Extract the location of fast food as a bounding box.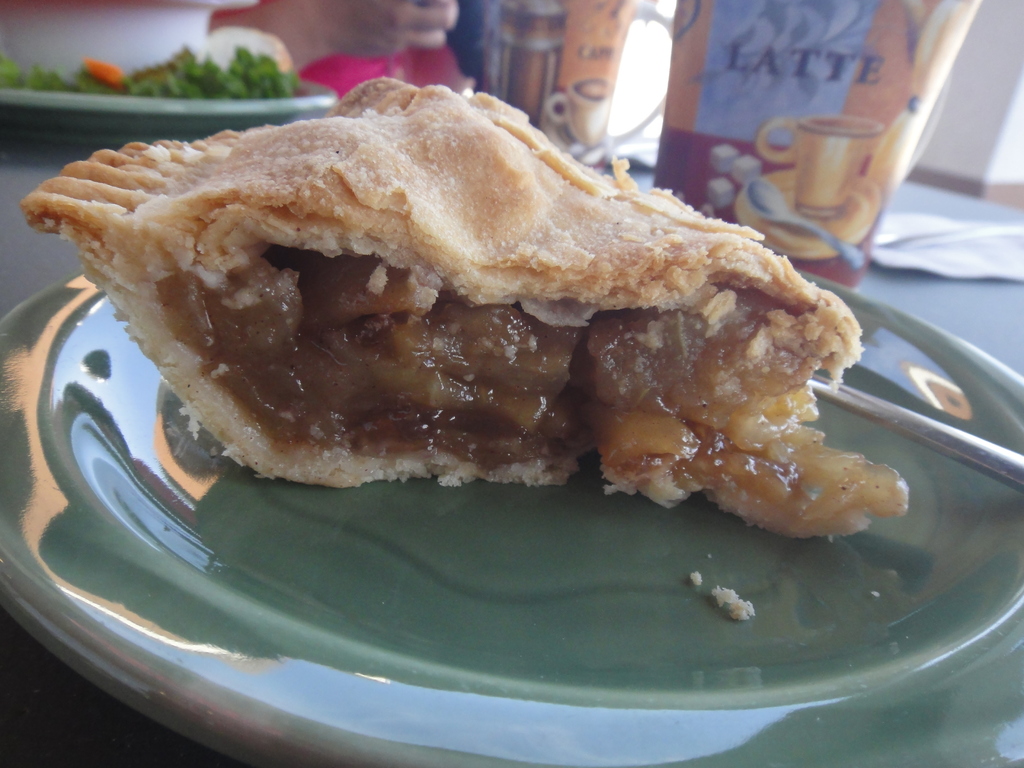
<box>17,72,876,540</box>.
